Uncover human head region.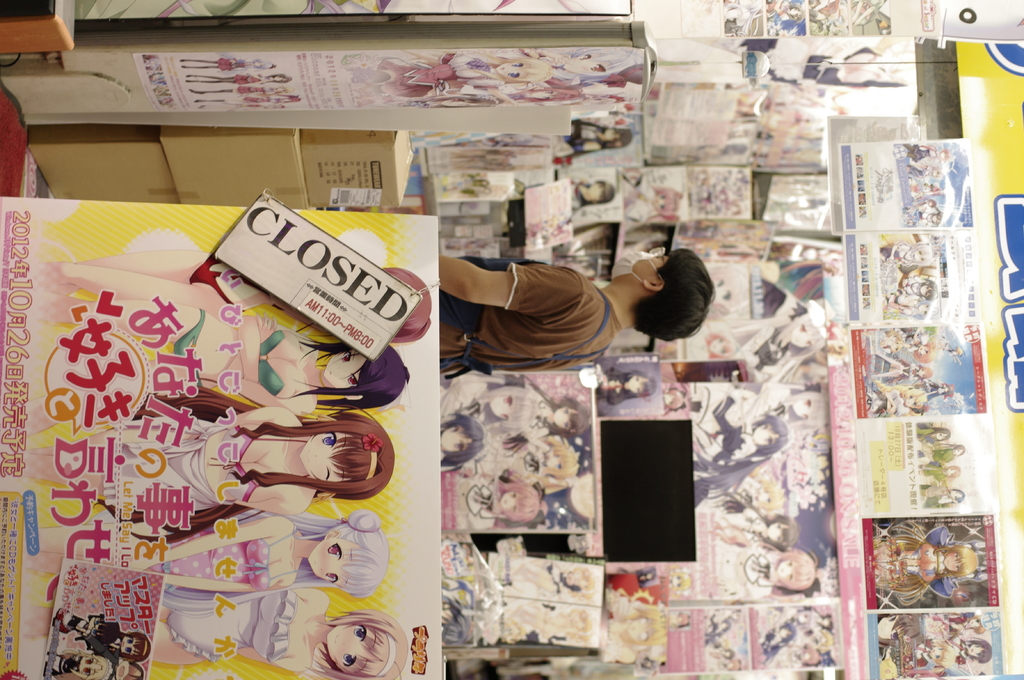
Uncovered: bbox(305, 514, 392, 596).
